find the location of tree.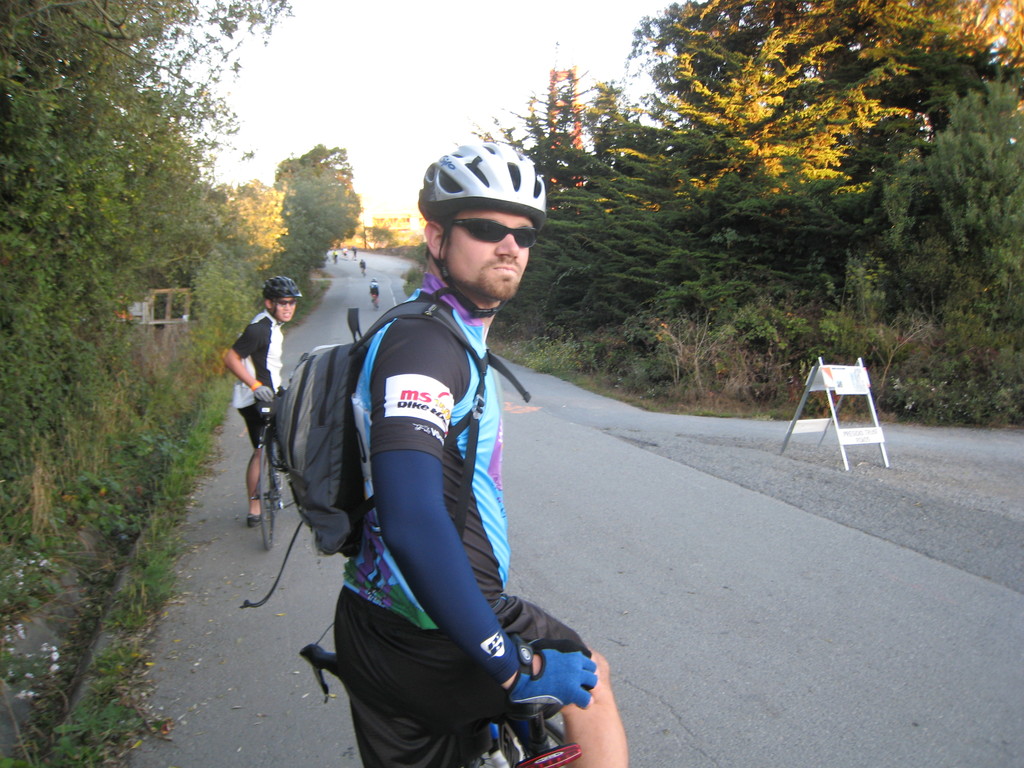
Location: l=259, t=120, r=362, b=271.
